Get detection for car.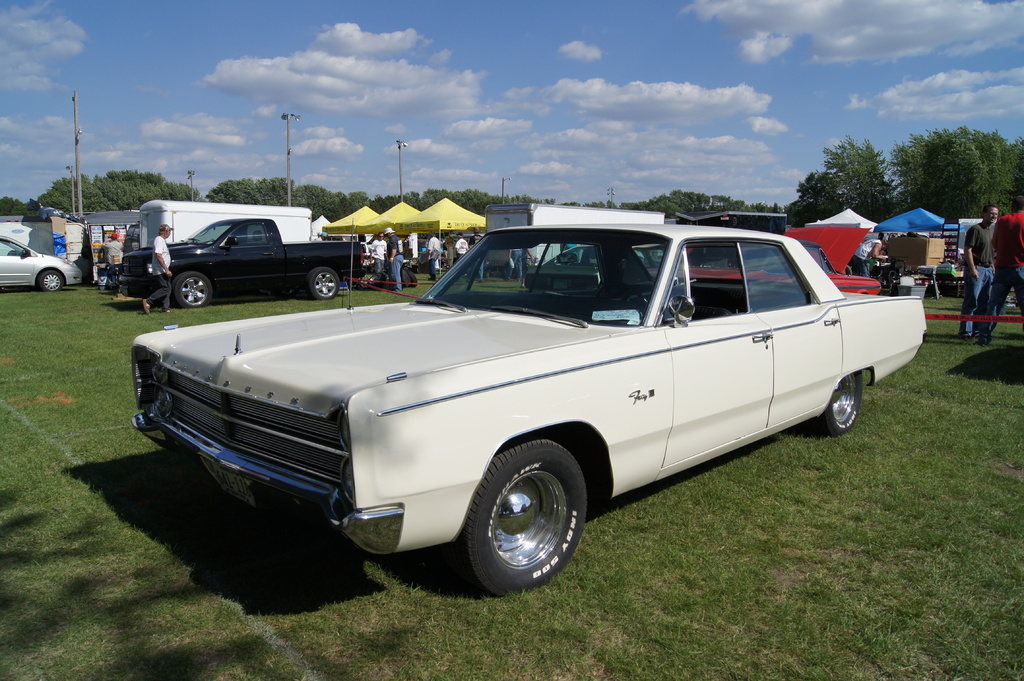
Detection: Rect(648, 223, 883, 292).
